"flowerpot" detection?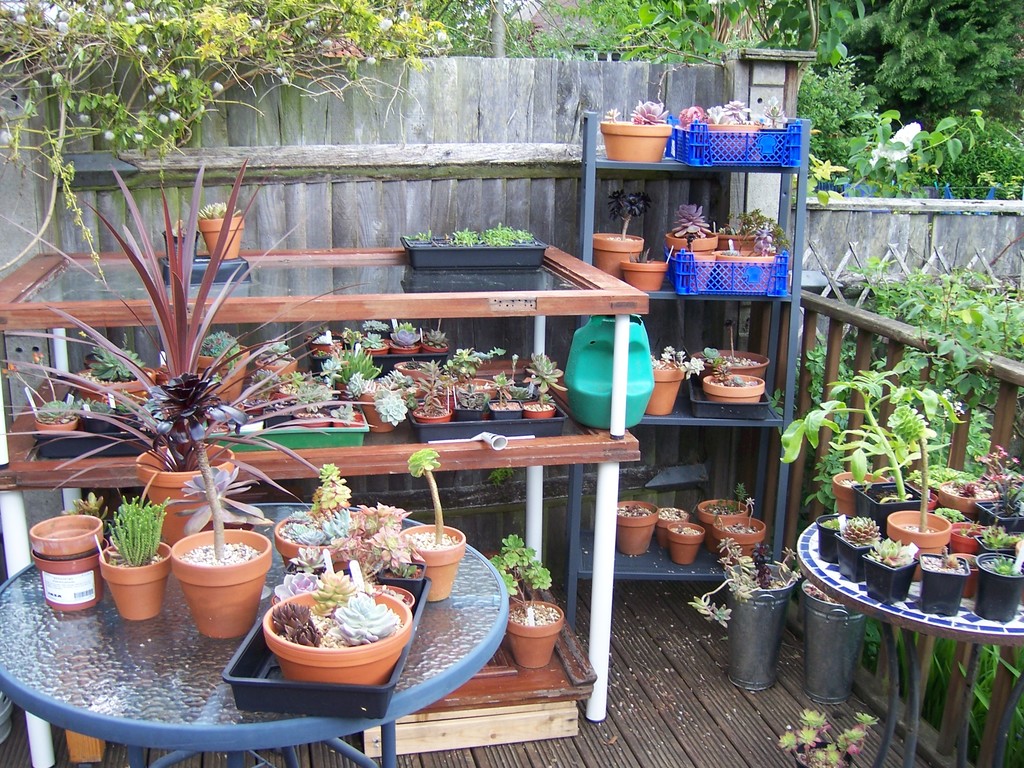
select_region(526, 397, 553, 417)
